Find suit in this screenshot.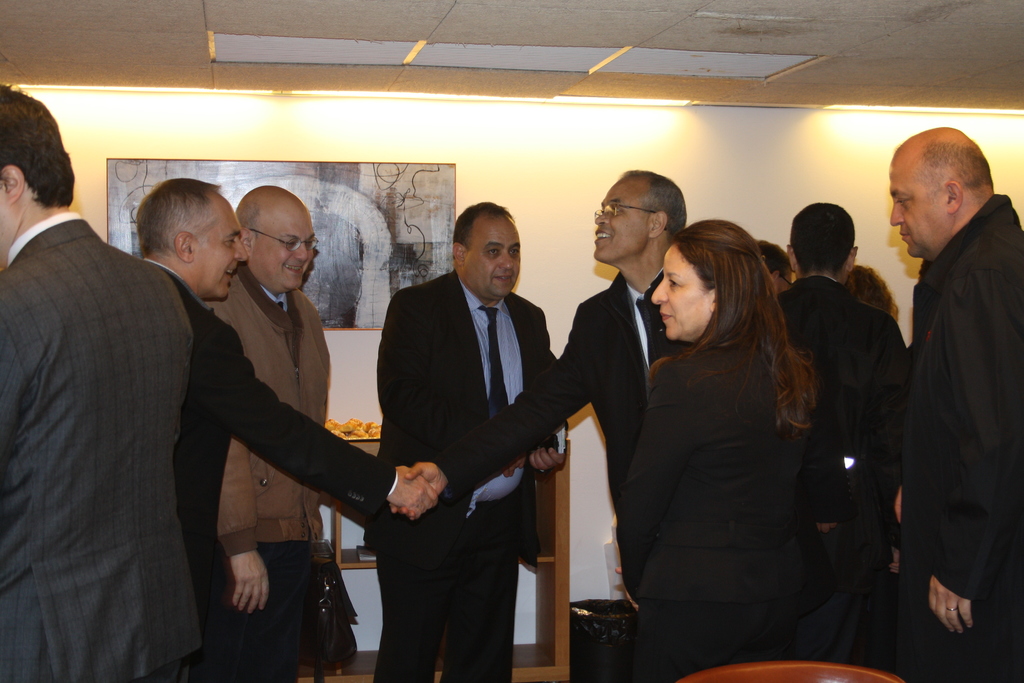
The bounding box for suit is pyautogui.locateOnScreen(781, 280, 902, 629).
